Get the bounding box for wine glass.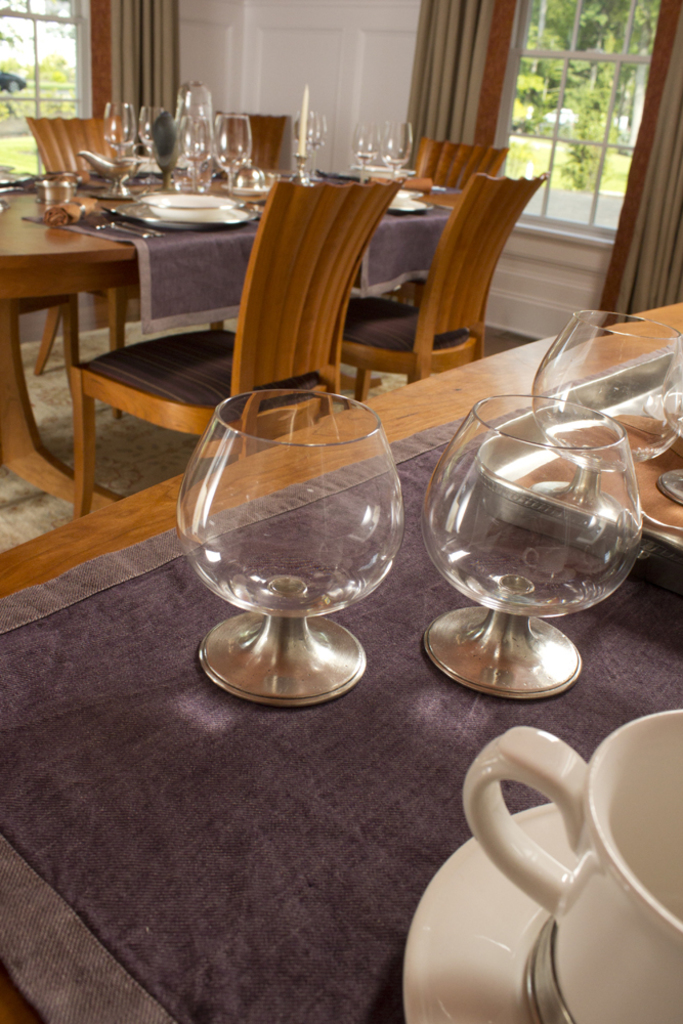
pyautogui.locateOnScreen(214, 116, 251, 202).
